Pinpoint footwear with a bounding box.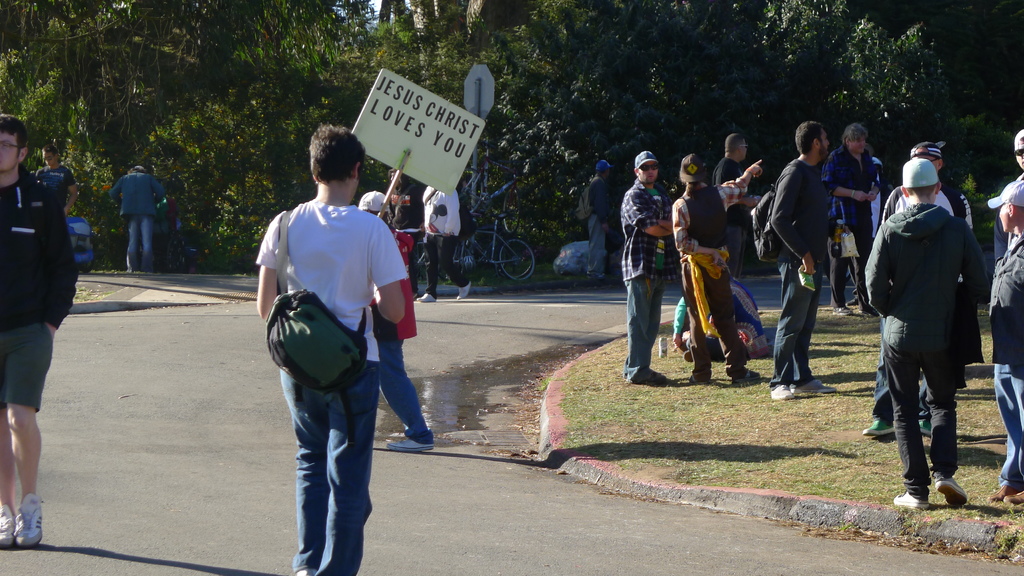
<bbox>458, 282, 471, 303</bbox>.
